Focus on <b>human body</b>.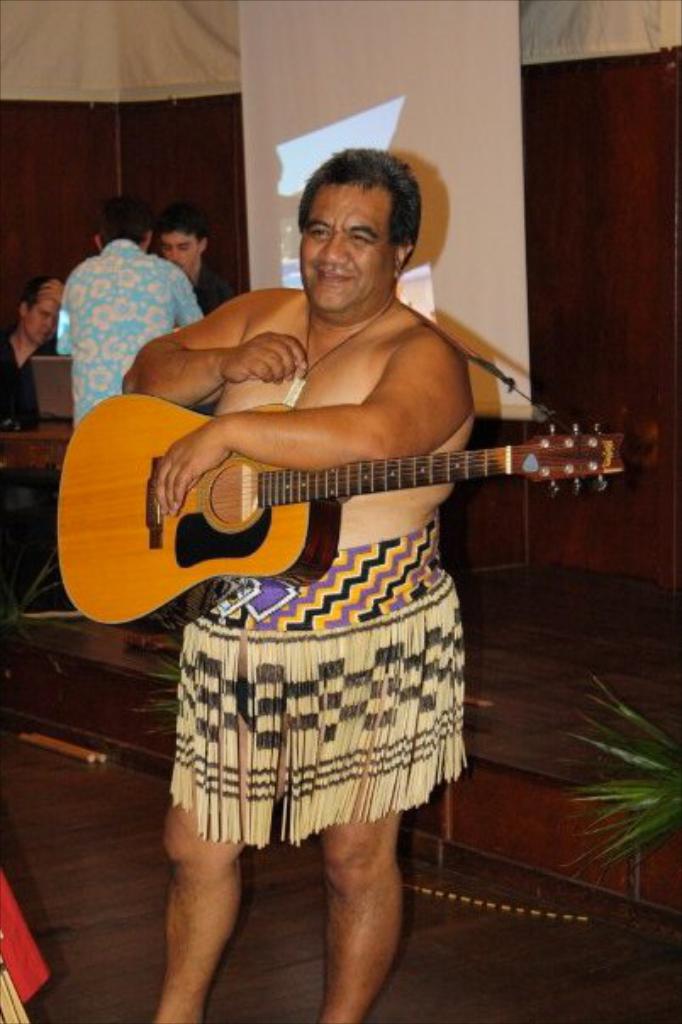
Focused at left=161, top=217, right=227, bottom=309.
